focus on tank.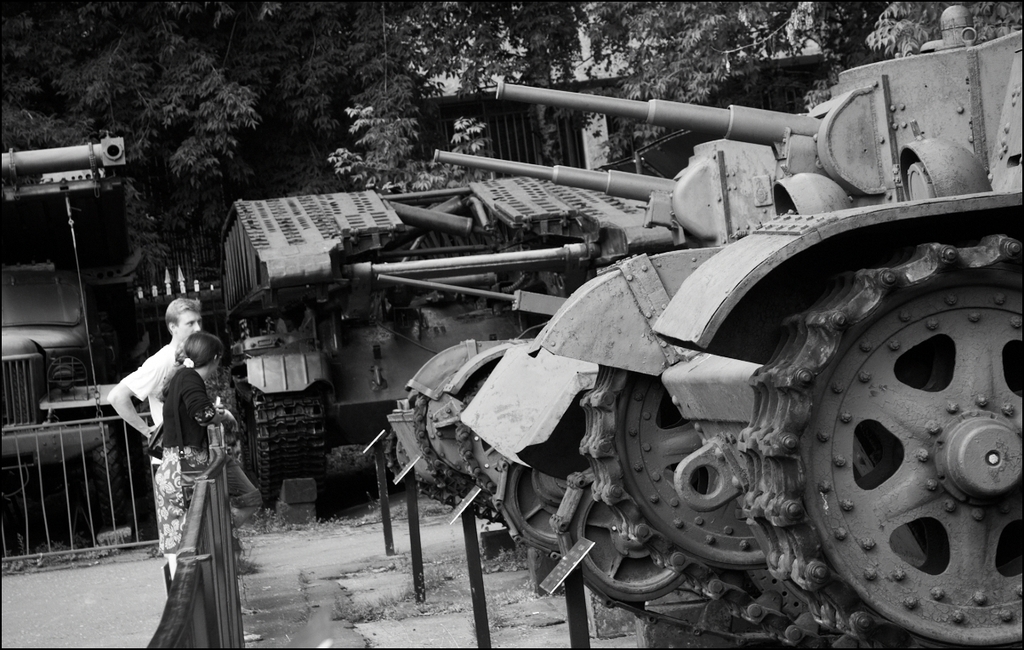
Focused at (215, 173, 649, 506).
